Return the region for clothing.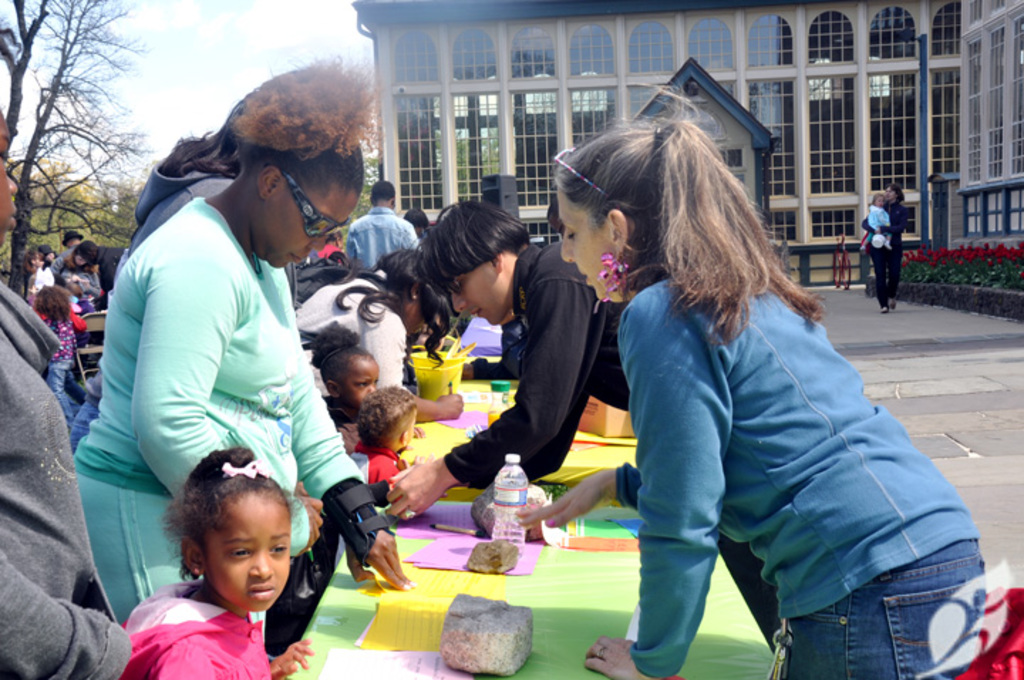
<region>111, 573, 273, 679</region>.
